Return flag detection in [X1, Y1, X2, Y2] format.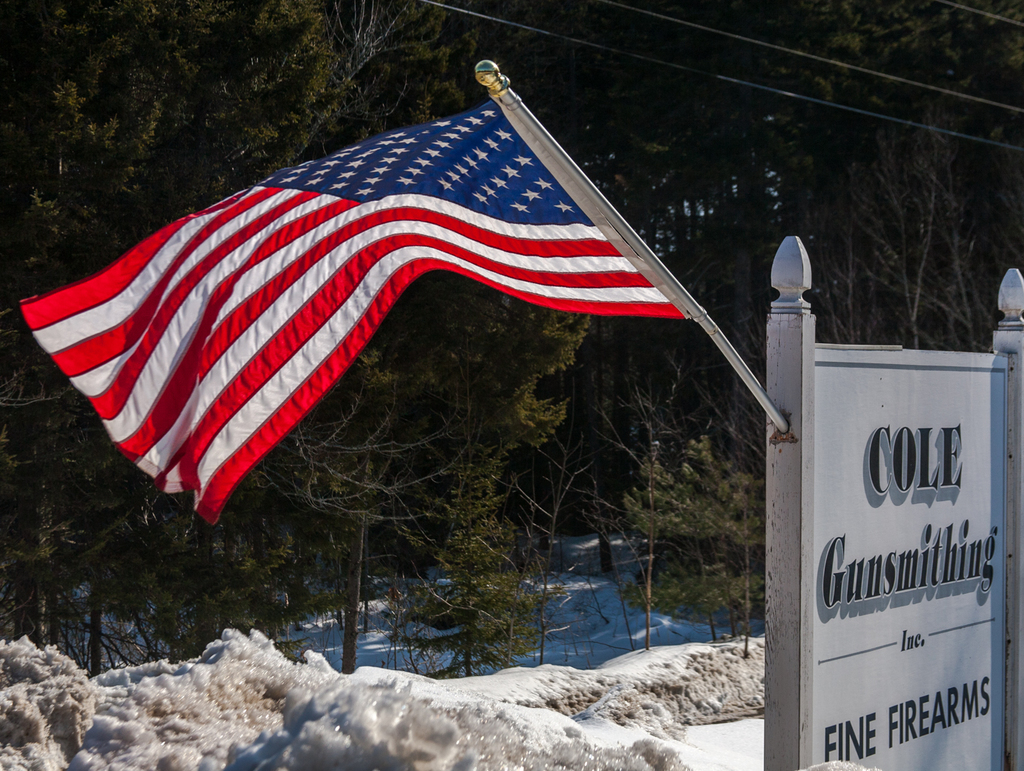
[52, 62, 737, 535].
